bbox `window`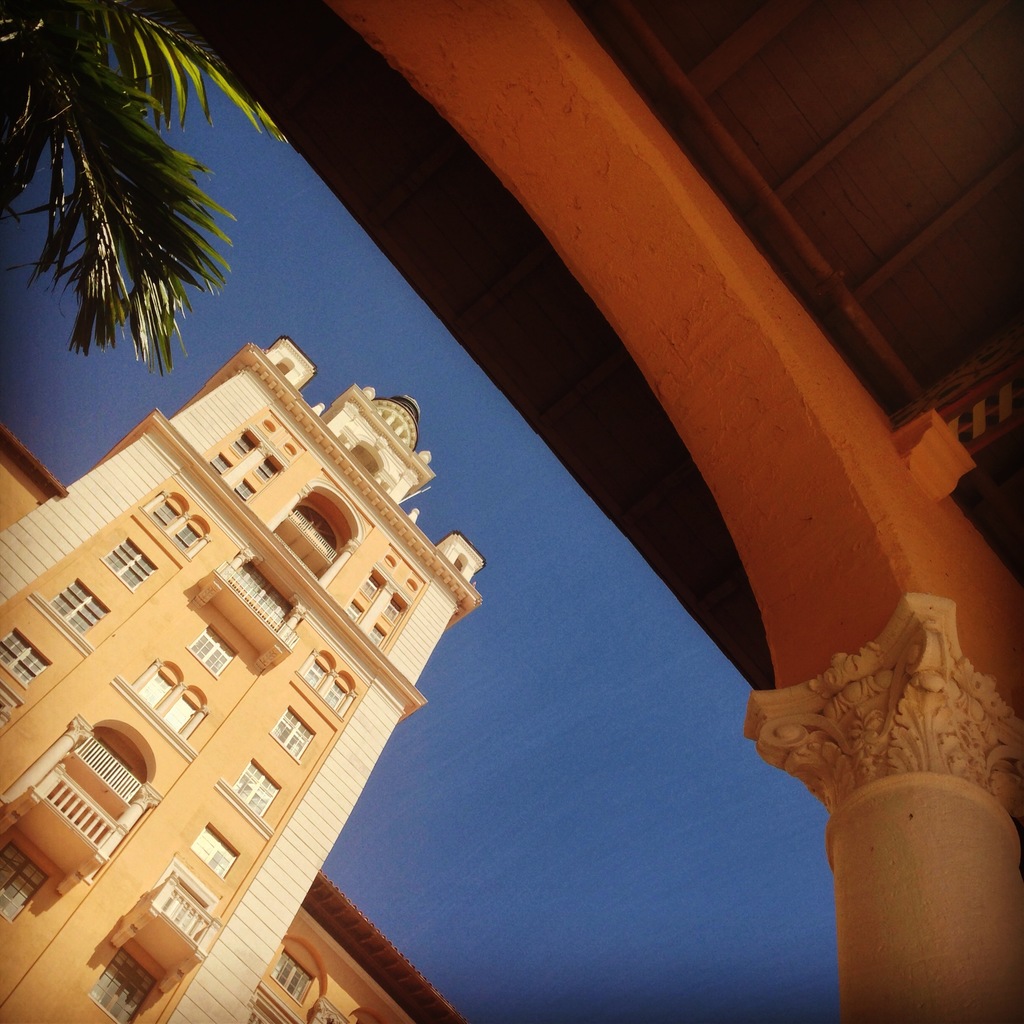
left=205, top=459, right=232, bottom=480
